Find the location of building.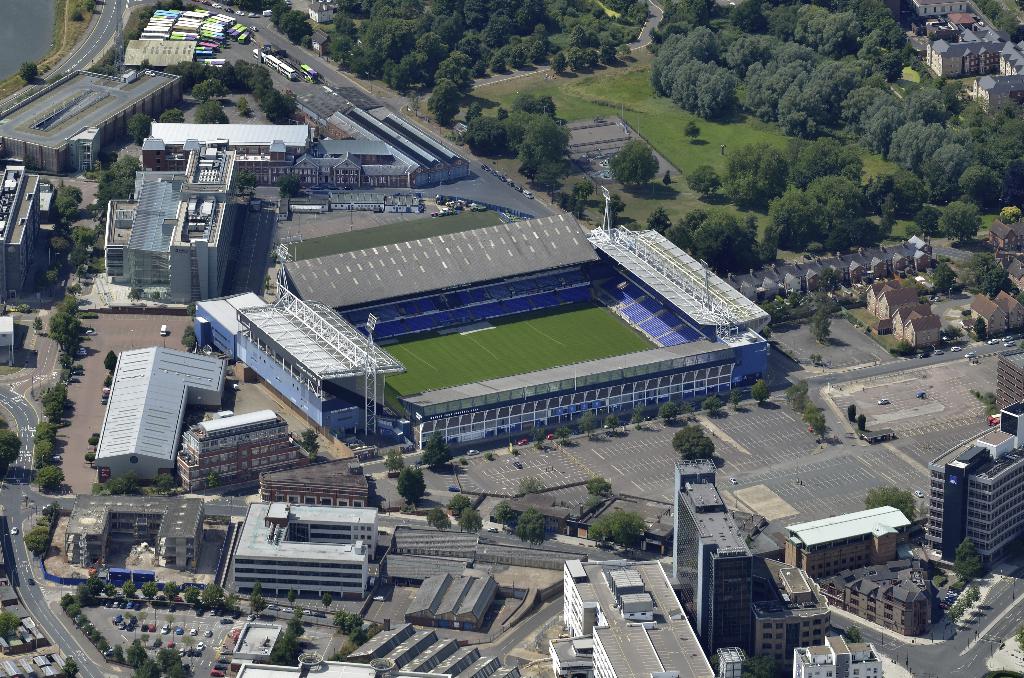
Location: {"x1": 927, "y1": 399, "x2": 1023, "y2": 561}.
